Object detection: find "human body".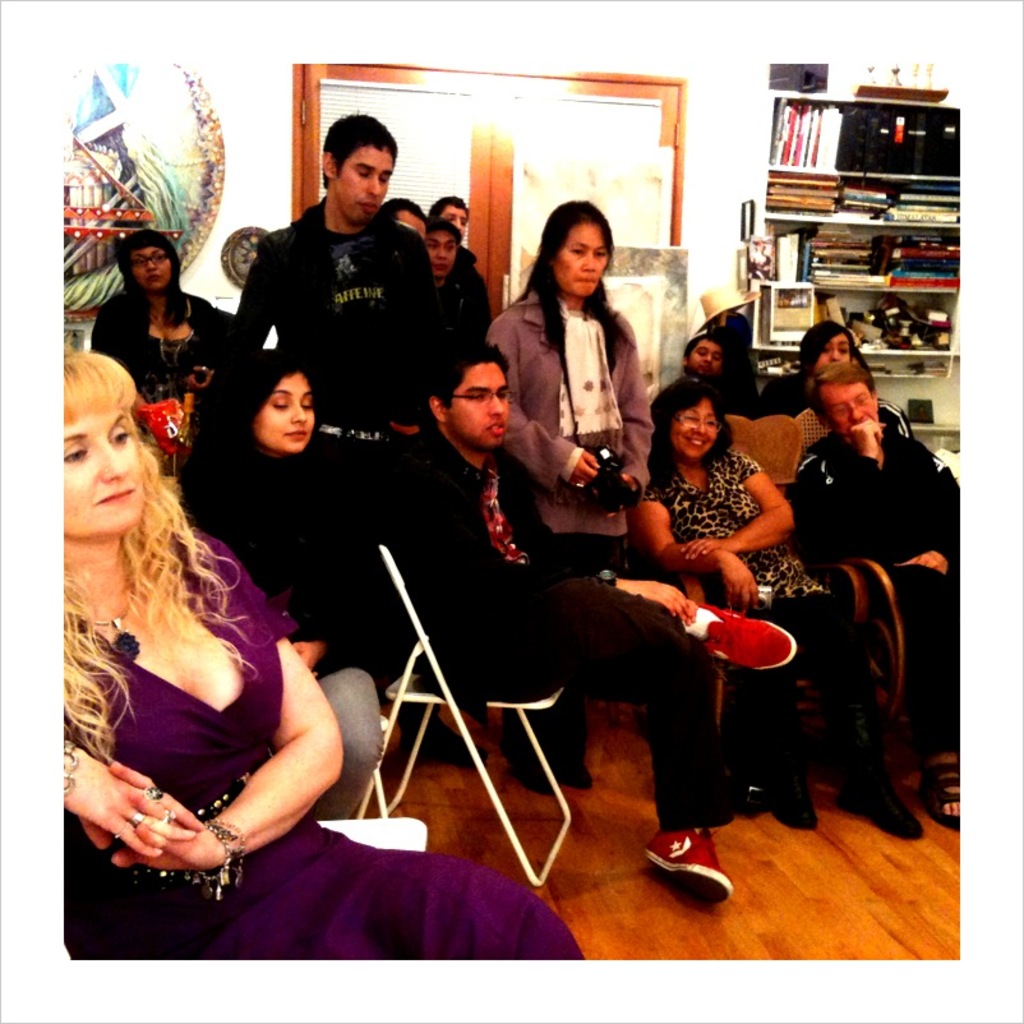
(left=481, top=195, right=659, bottom=709).
